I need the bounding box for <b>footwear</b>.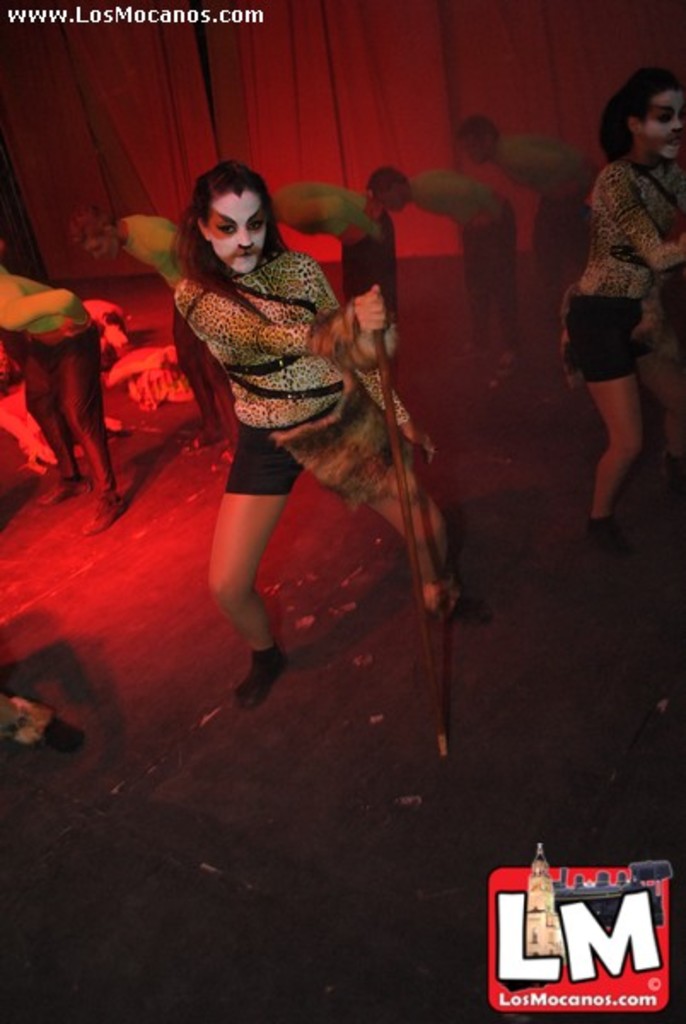
Here it is: {"x1": 80, "y1": 490, "x2": 133, "y2": 538}.
